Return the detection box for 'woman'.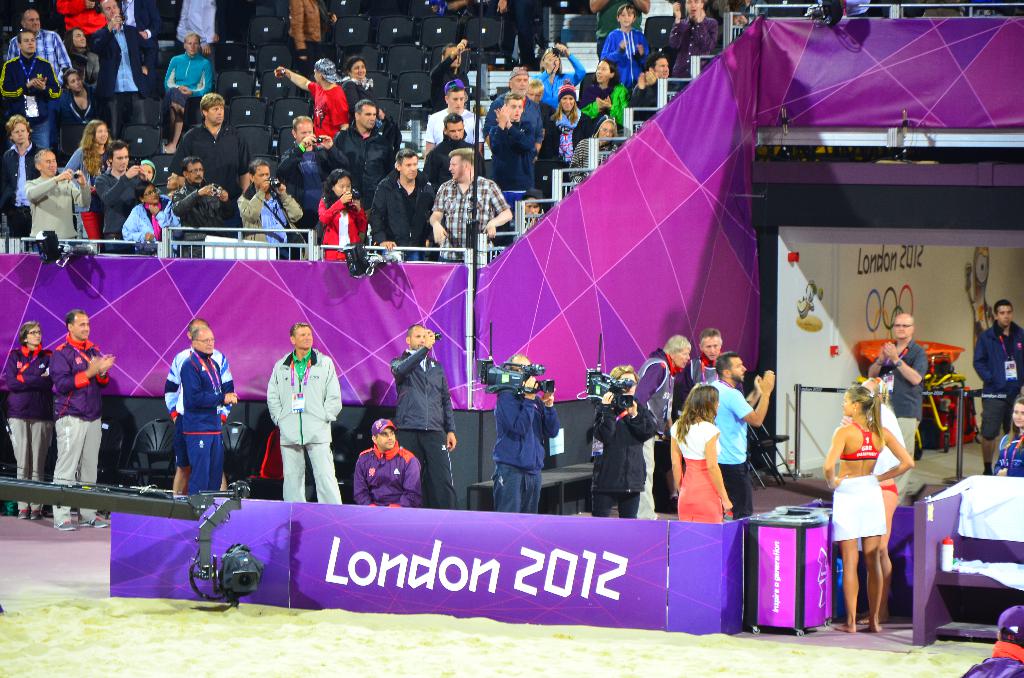
bbox=[824, 382, 918, 633].
